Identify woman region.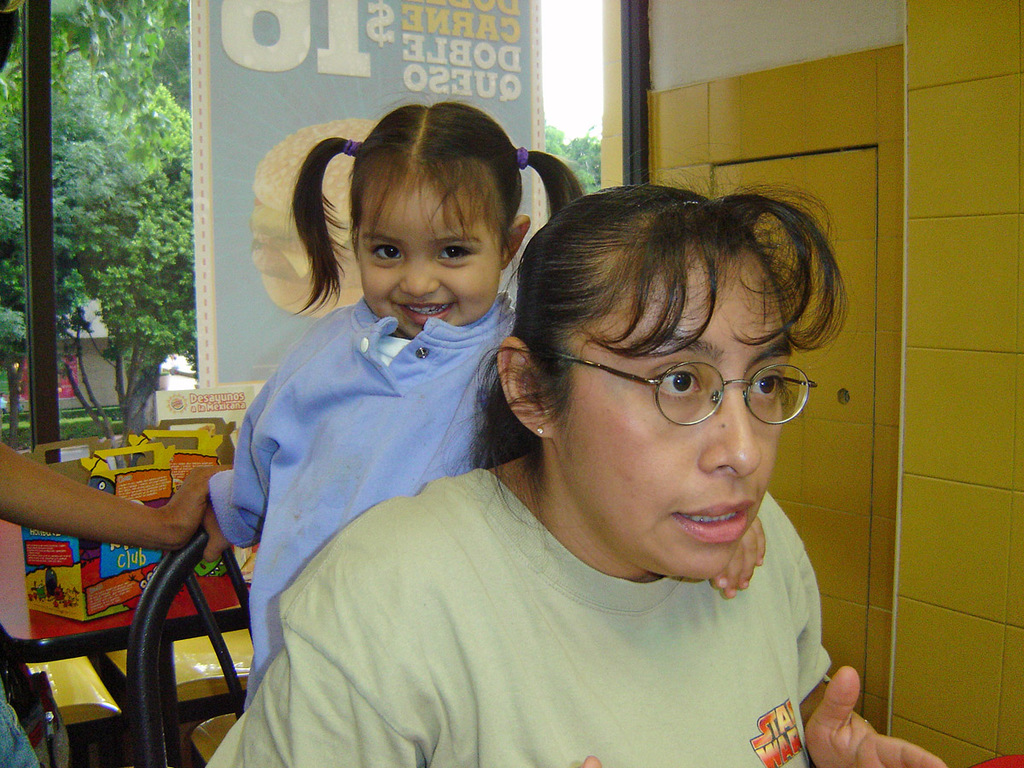
Region: 244 138 849 767.
